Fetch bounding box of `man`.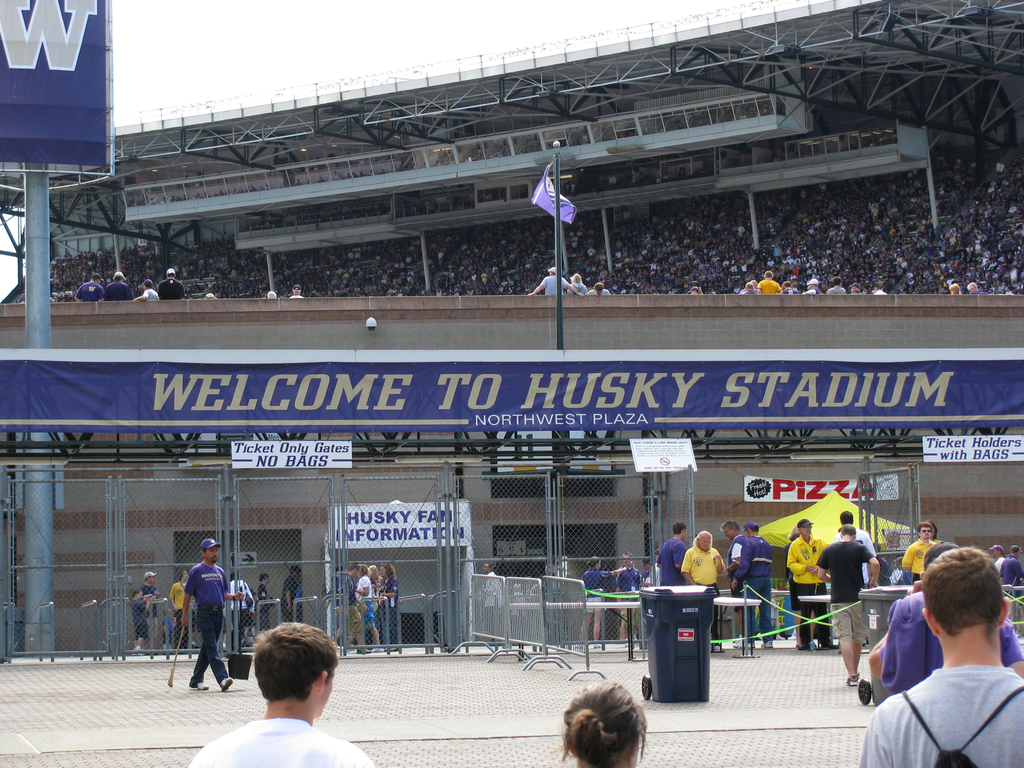
Bbox: {"x1": 720, "y1": 518, "x2": 750, "y2": 644}.
